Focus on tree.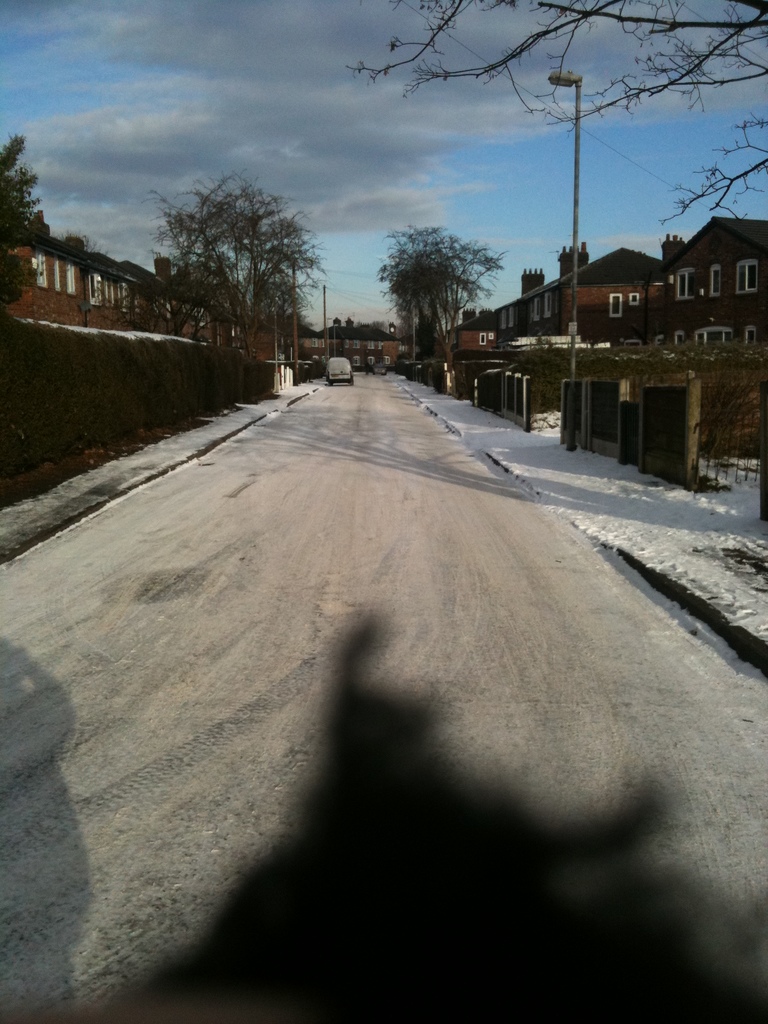
Focused at l=345, t=0, r=767, b=242.
